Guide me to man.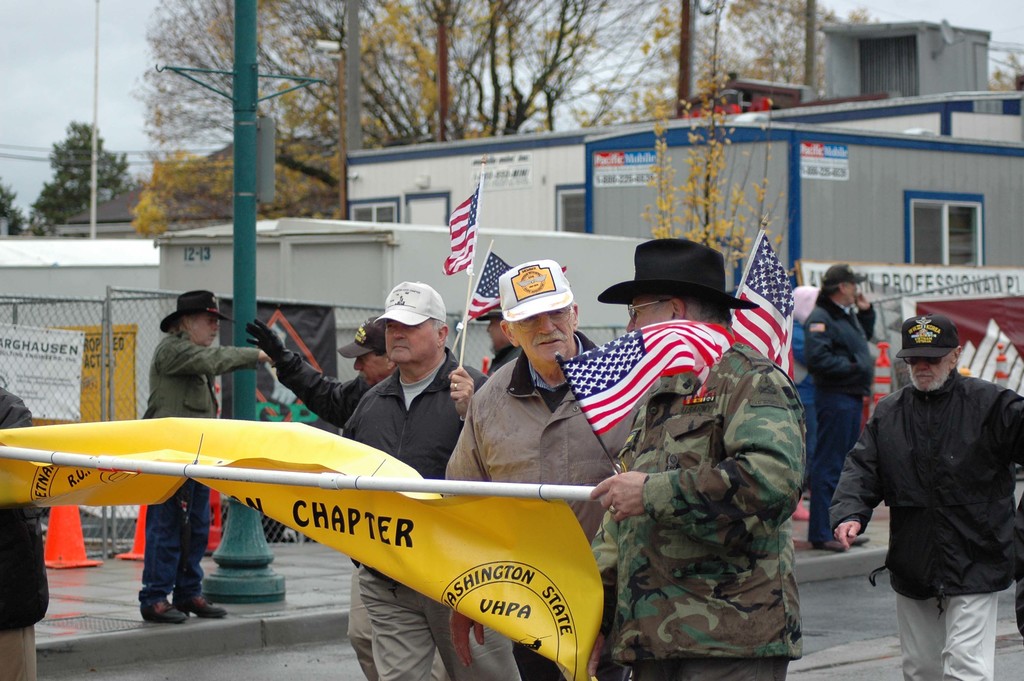
Guidance: Rect(341, 279, 489, 680).
